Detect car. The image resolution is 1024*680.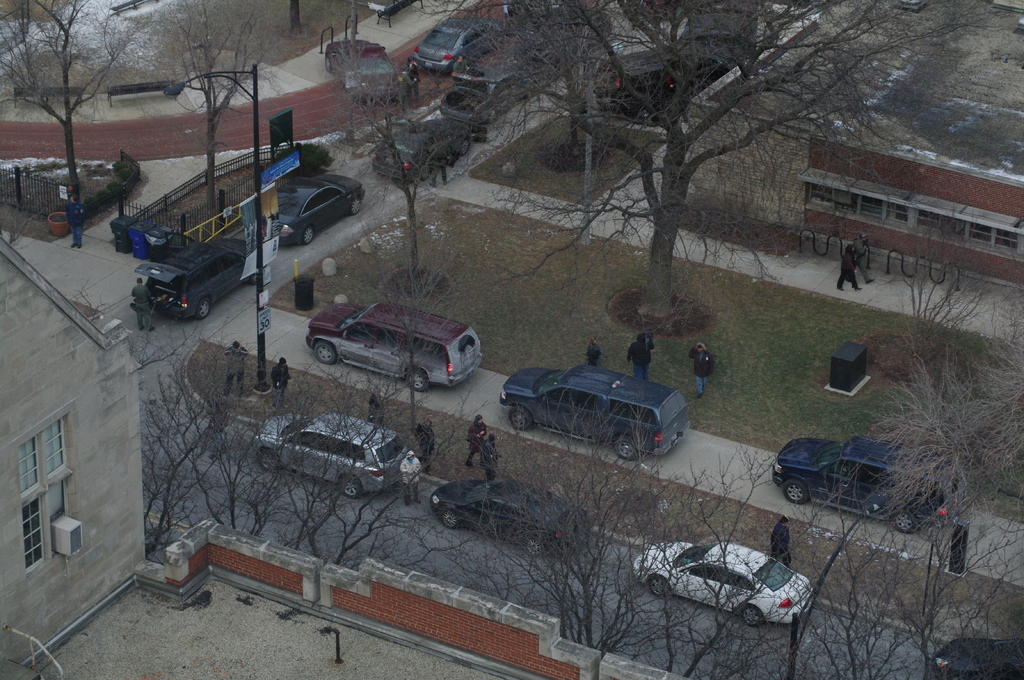
box=[934, 629, 1023, 679].
